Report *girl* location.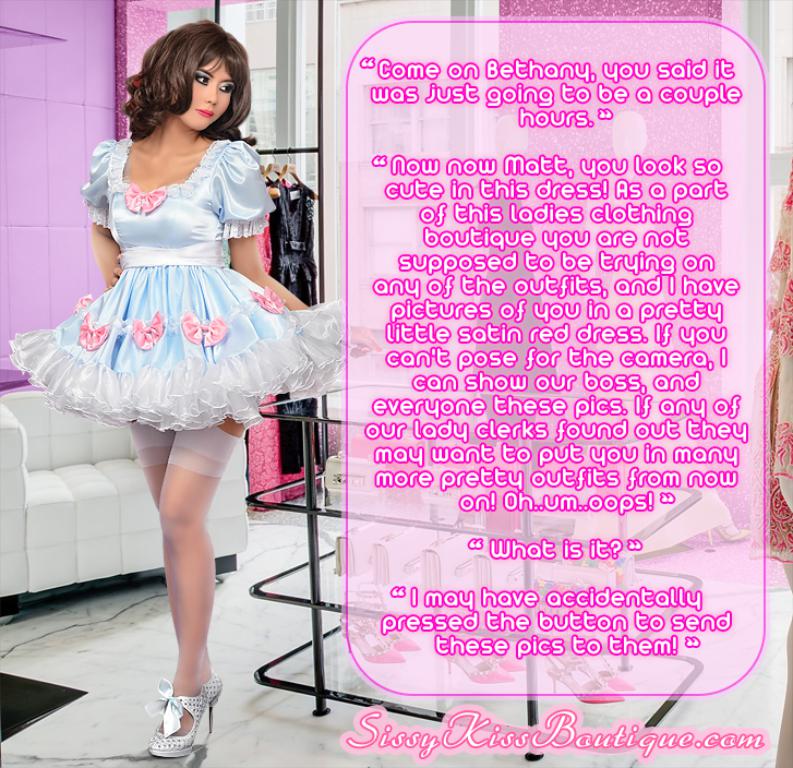
Report: Rect(12, 17, 376, 764).
